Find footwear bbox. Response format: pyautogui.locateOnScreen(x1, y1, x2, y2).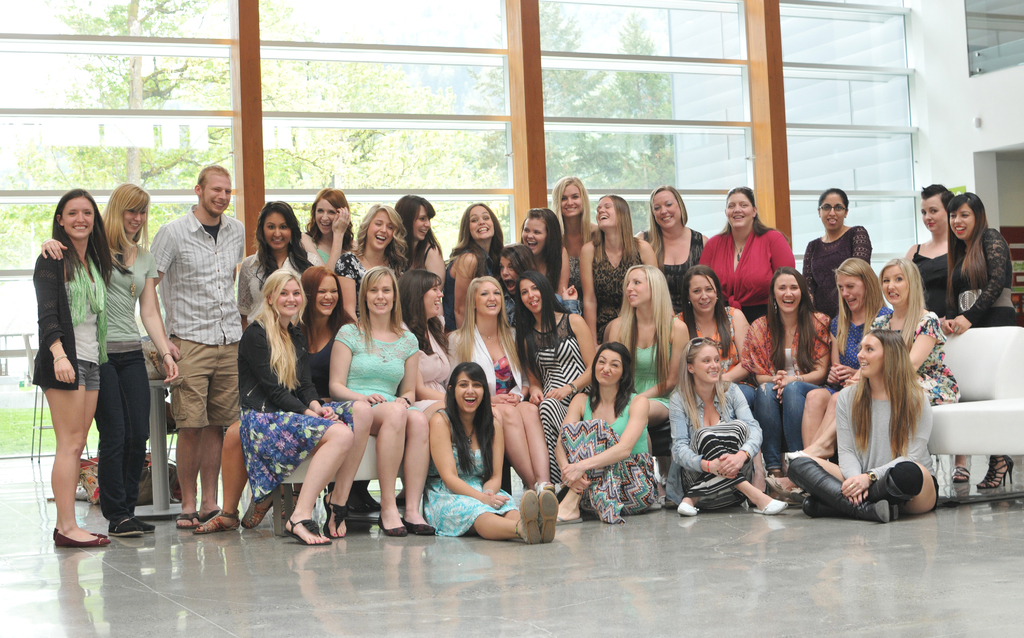
pyautogui.locateOnScreen(519, 490, 541, 546).
